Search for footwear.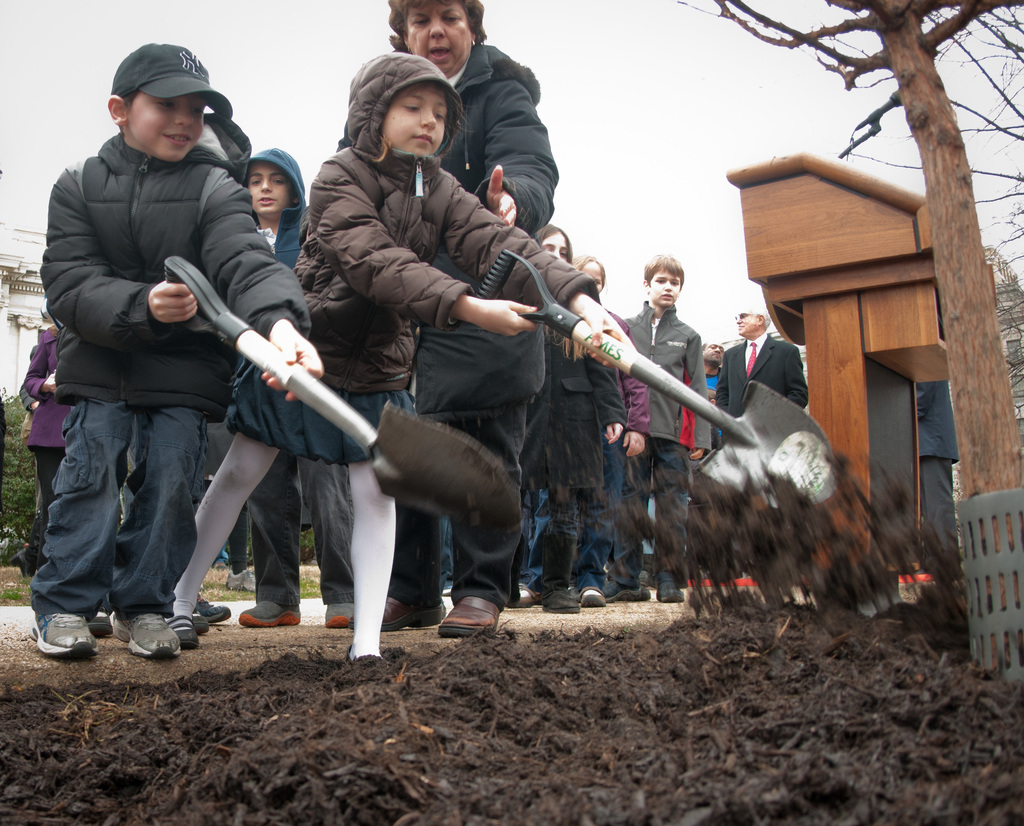
Found at [left=504, top=583, right=537, bottom=607].
